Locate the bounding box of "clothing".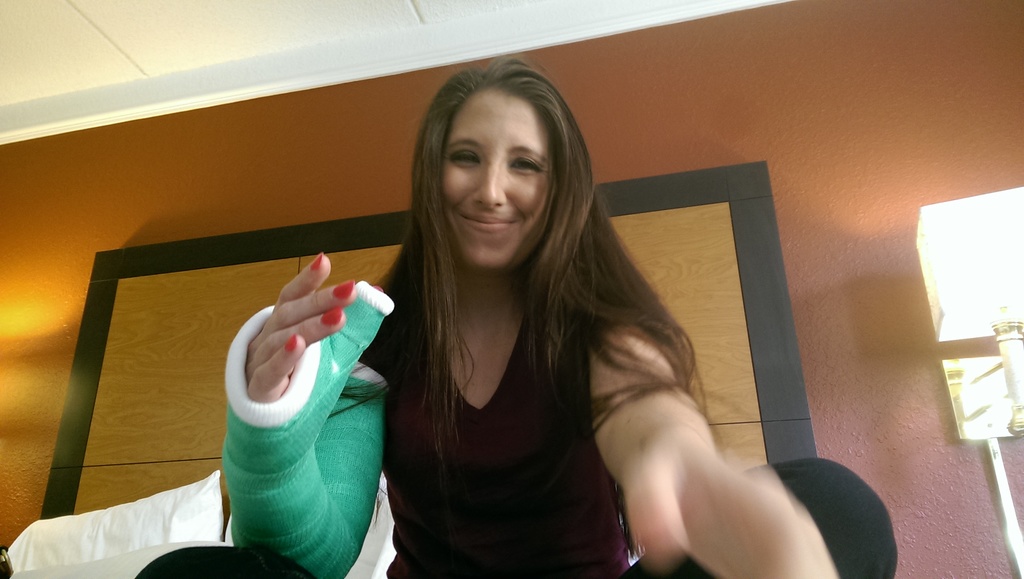
Bounding box: <box>338,192,704,563</box>.
